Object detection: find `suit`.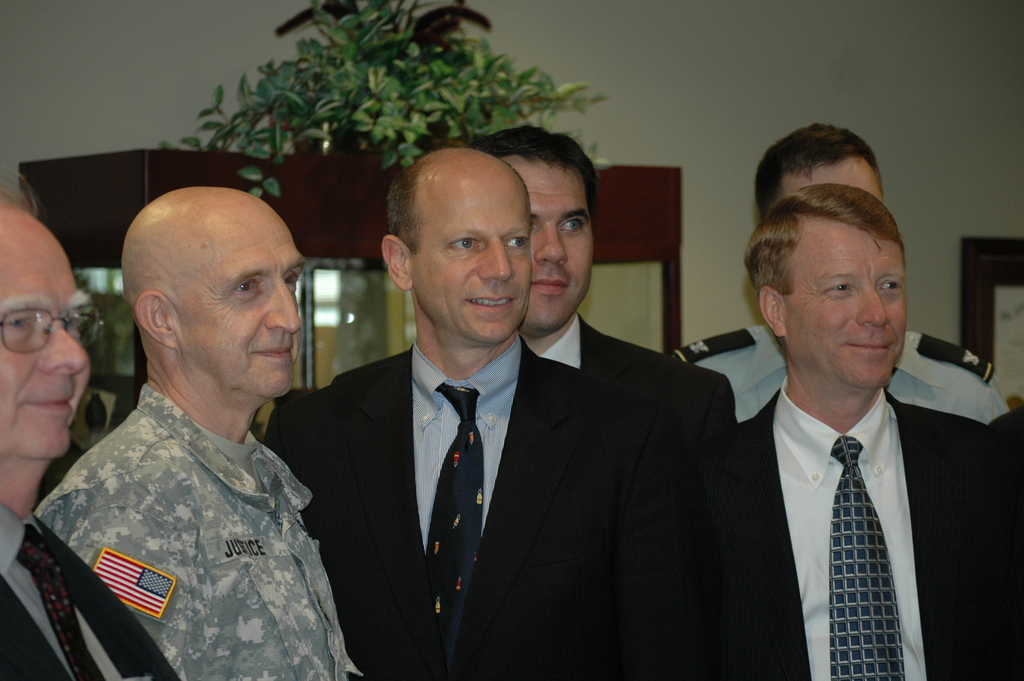
pyautogui.locateOnScreen(712, 375, 1023, 680).
